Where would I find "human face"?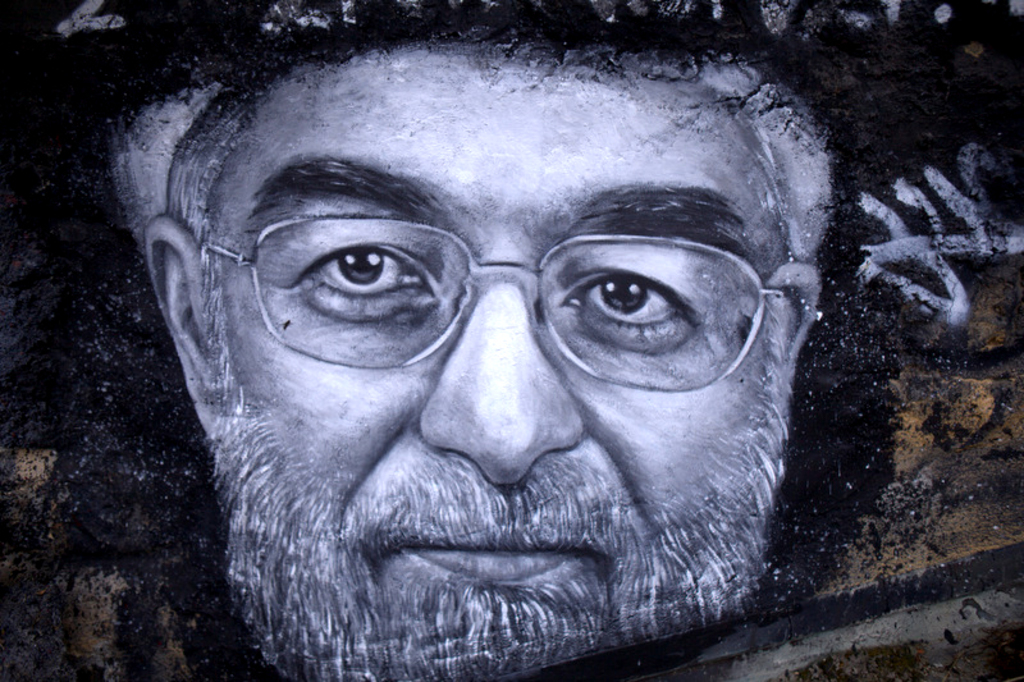
At 223,46,785,653.
